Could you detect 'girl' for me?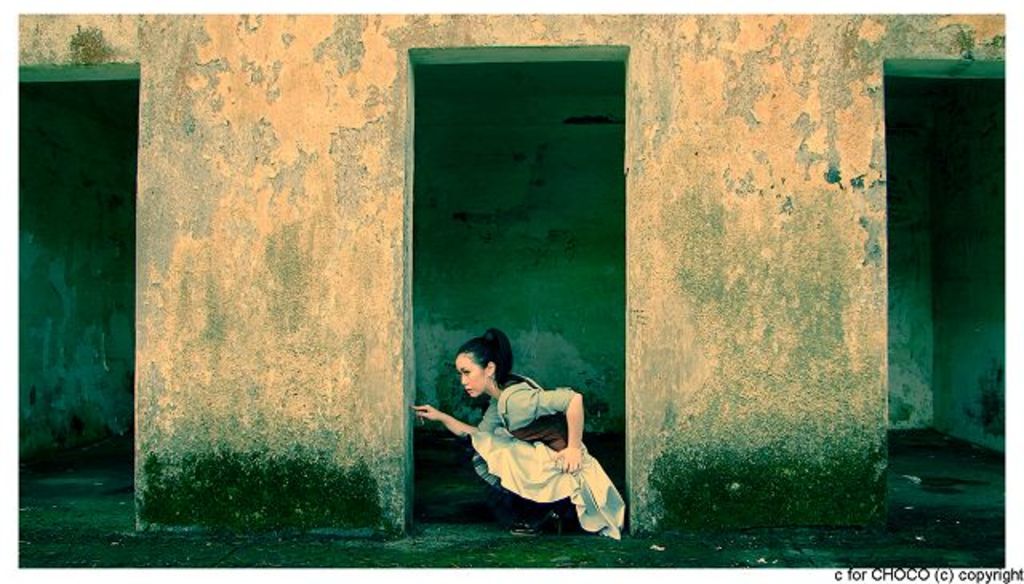
Detection result: <box>410,326,626,539</box>.
